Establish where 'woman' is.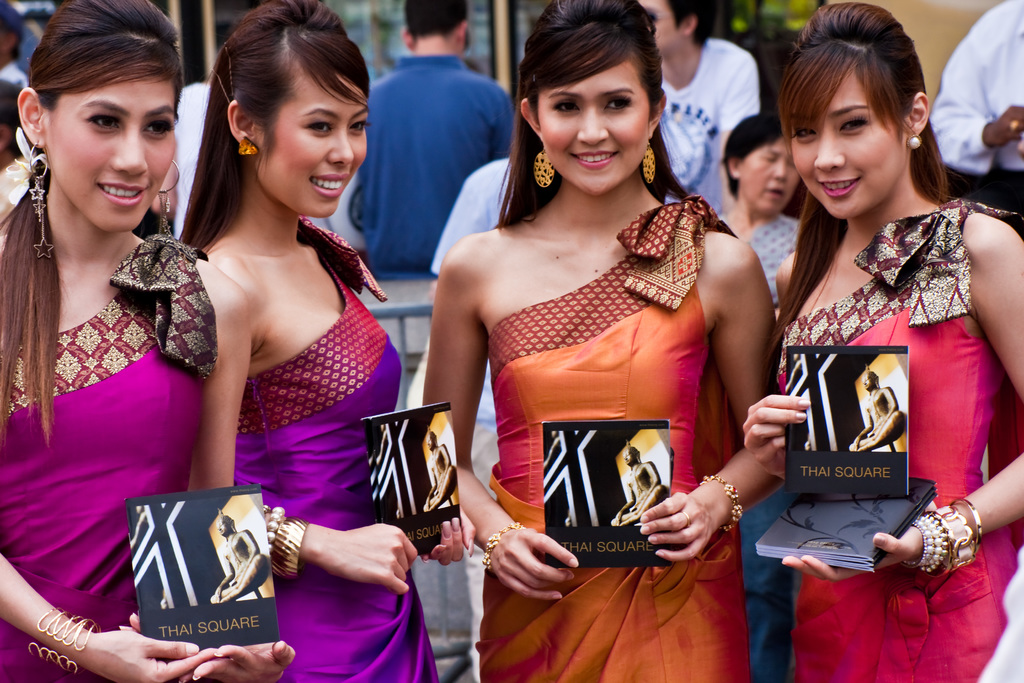
Established at (x1=429, y1=31, x2=784, y2=664).
